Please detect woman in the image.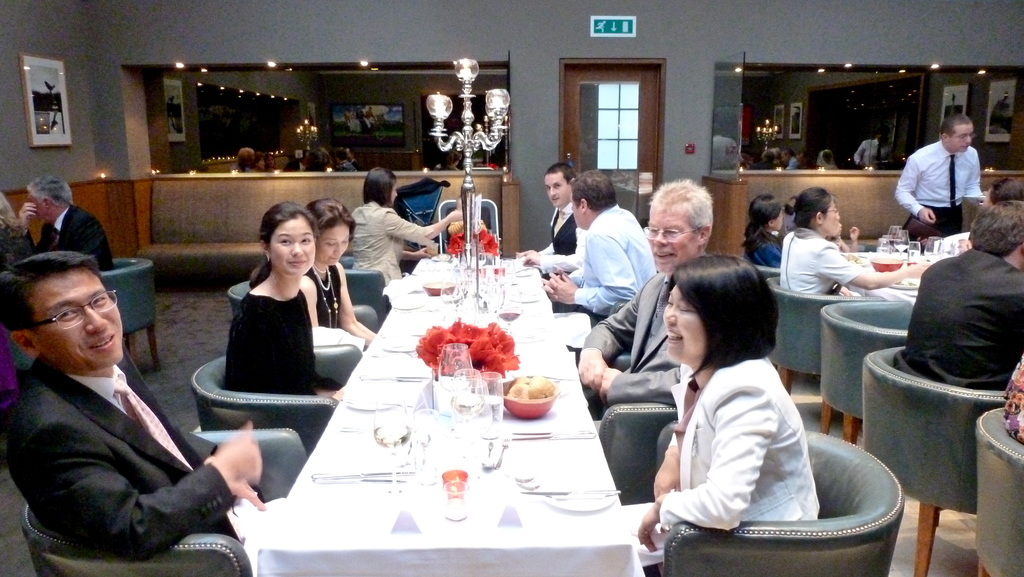
crop(193, 208, 340, 405).
